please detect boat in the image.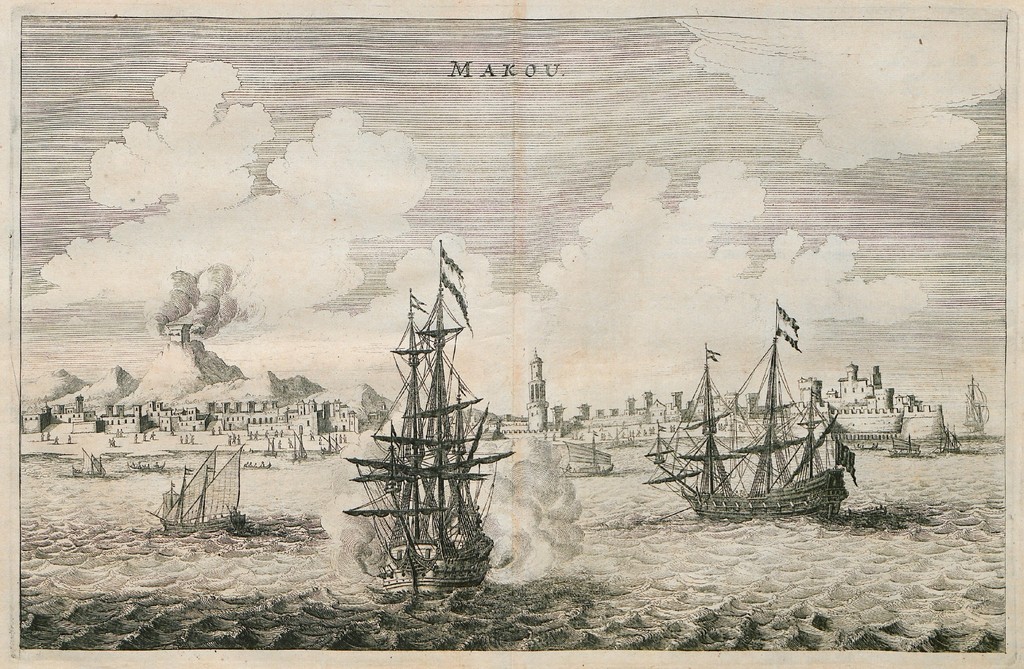
bbox=[890, 437, 922, 460].
